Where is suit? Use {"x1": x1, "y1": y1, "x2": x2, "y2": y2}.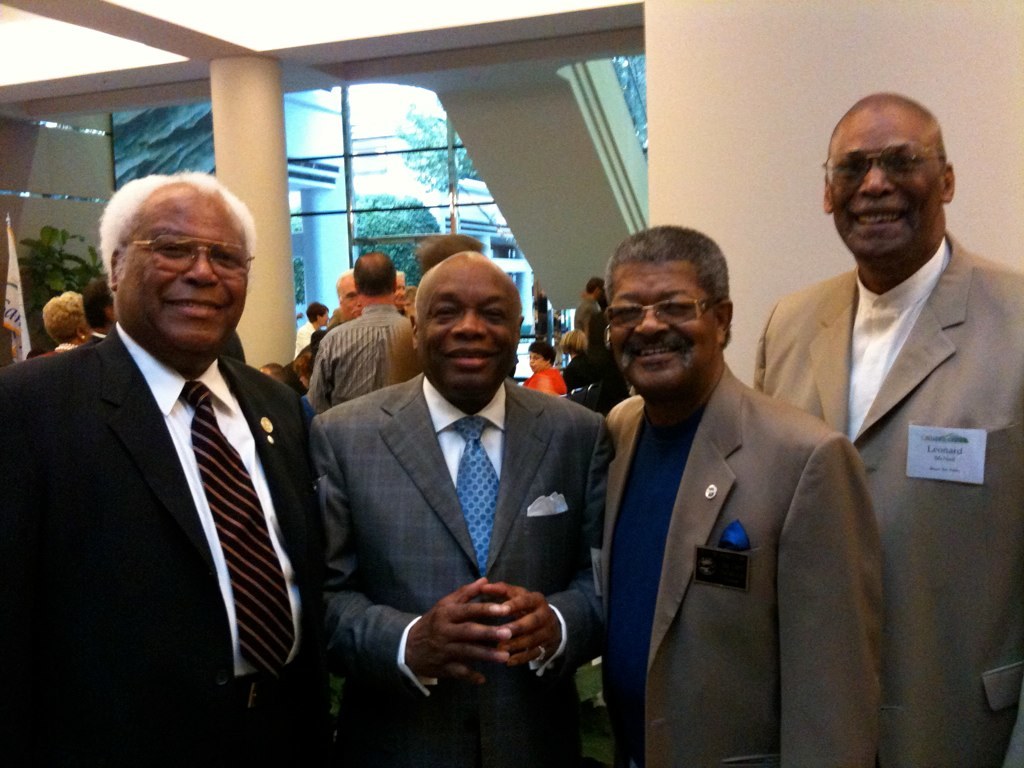
{"x1": 740, "y1": 149, "x2": 1013, "y2": 753}.
